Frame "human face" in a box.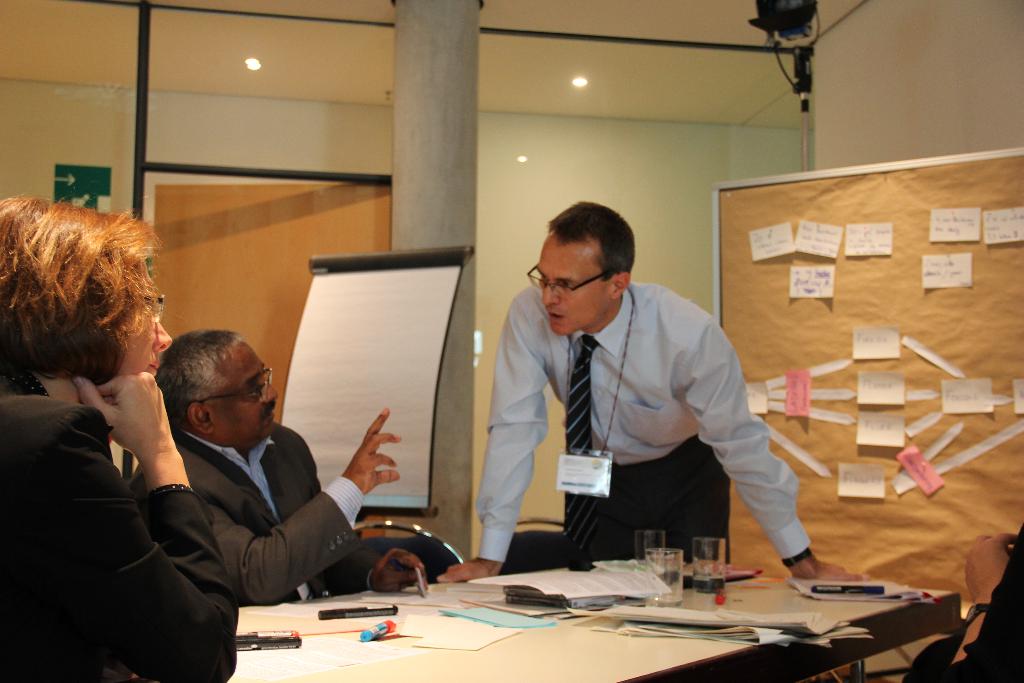
rect(109, 260, 177, 388).
